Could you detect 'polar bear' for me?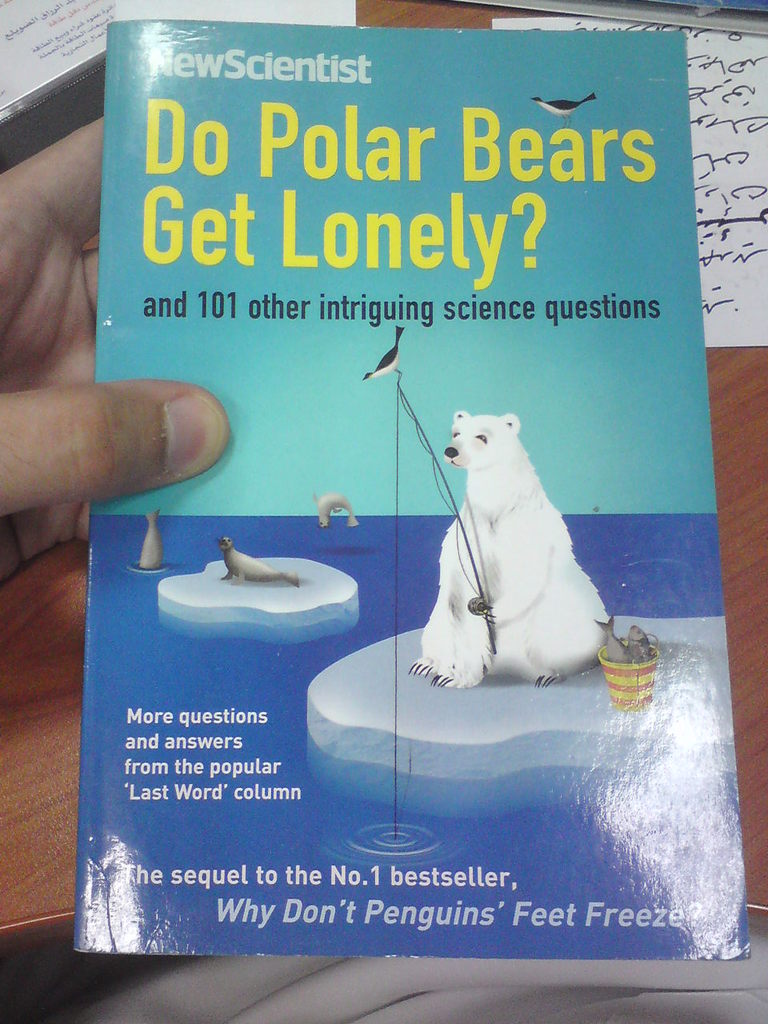
Detection result: [left=407, top=406, right=614, bottom=688].
